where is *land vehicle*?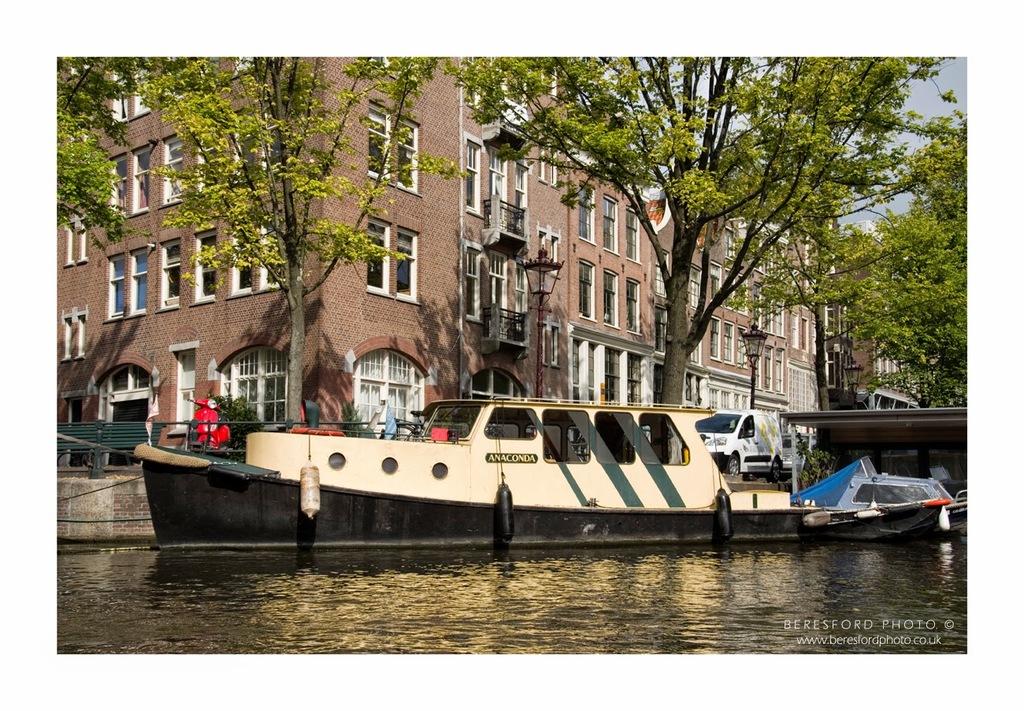
{"x1": 695, "y1": 416, "x2": 783, "y2": 500}.
